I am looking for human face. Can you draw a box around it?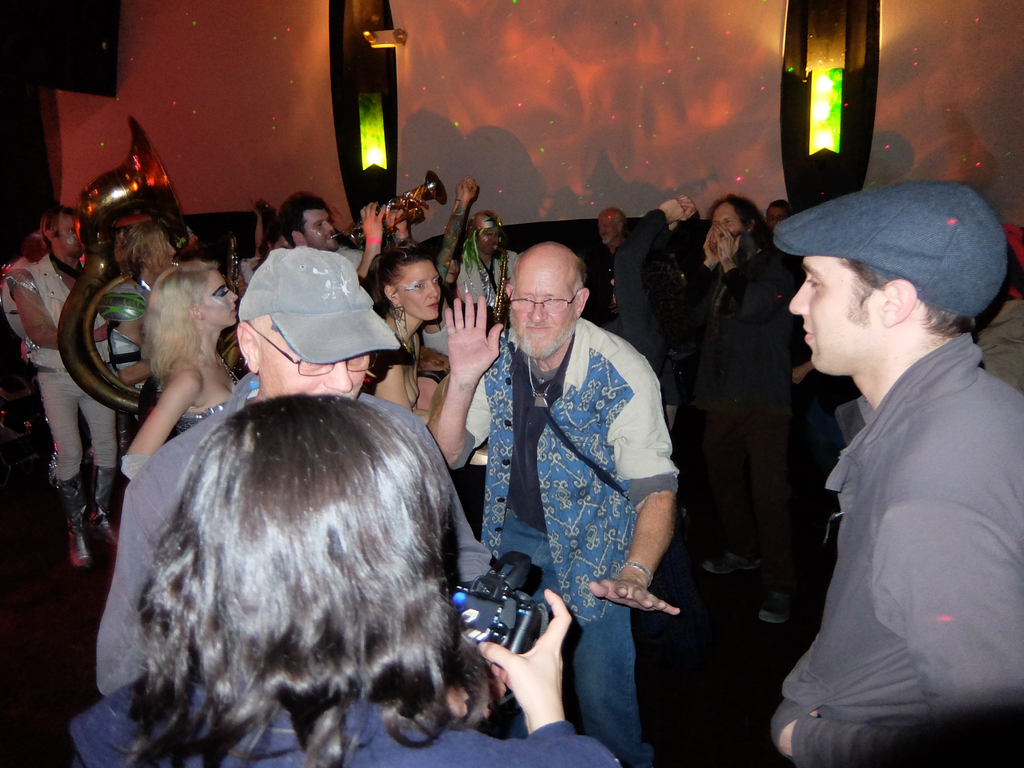
Sure, the bounding box is select_region(301, 210, 338, 251).
